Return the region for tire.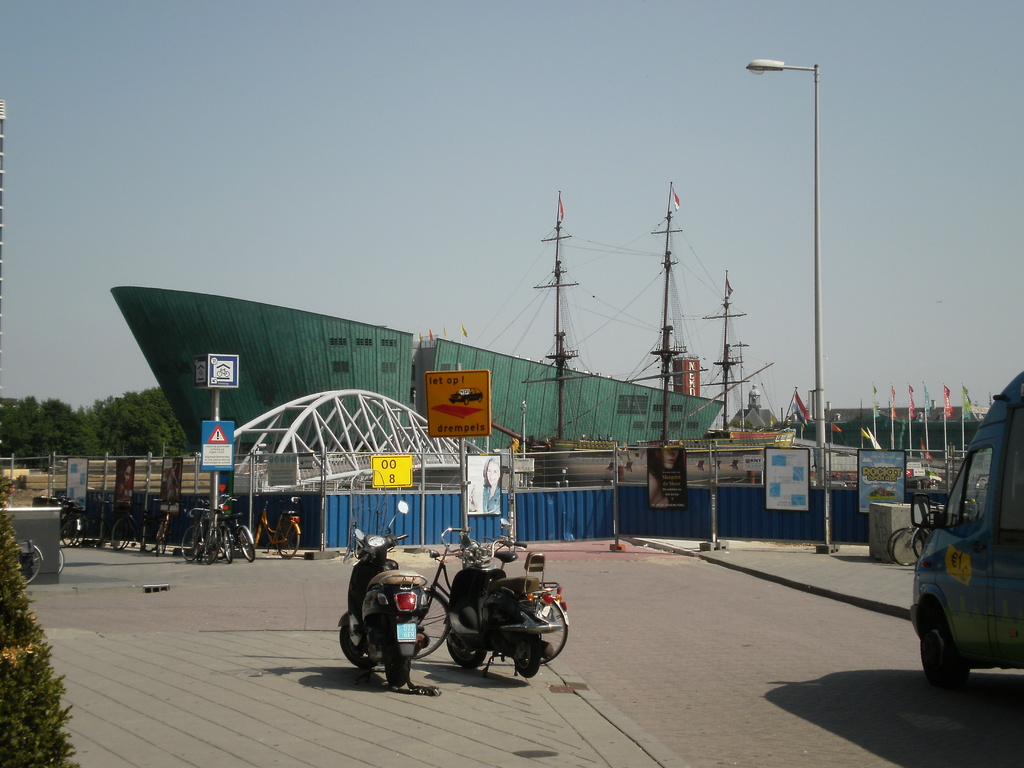
[left=446, top=637, right=487, bottom=668].
